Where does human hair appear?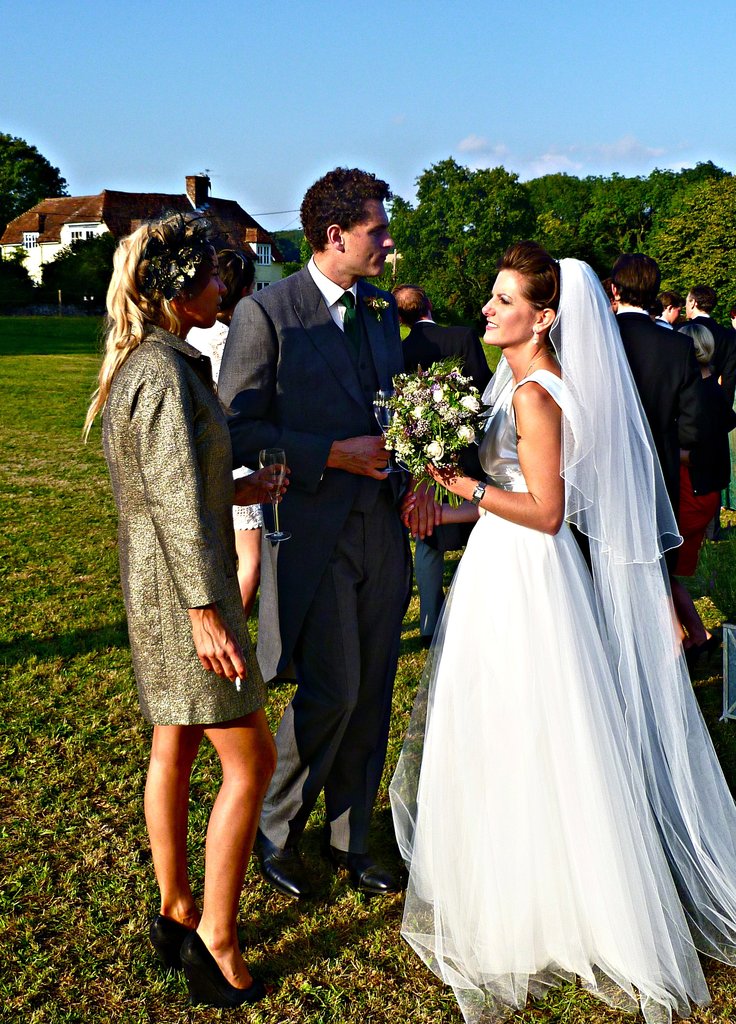
Appears at pyautogui.locateOnScreen(658, 287, 682, 311).
